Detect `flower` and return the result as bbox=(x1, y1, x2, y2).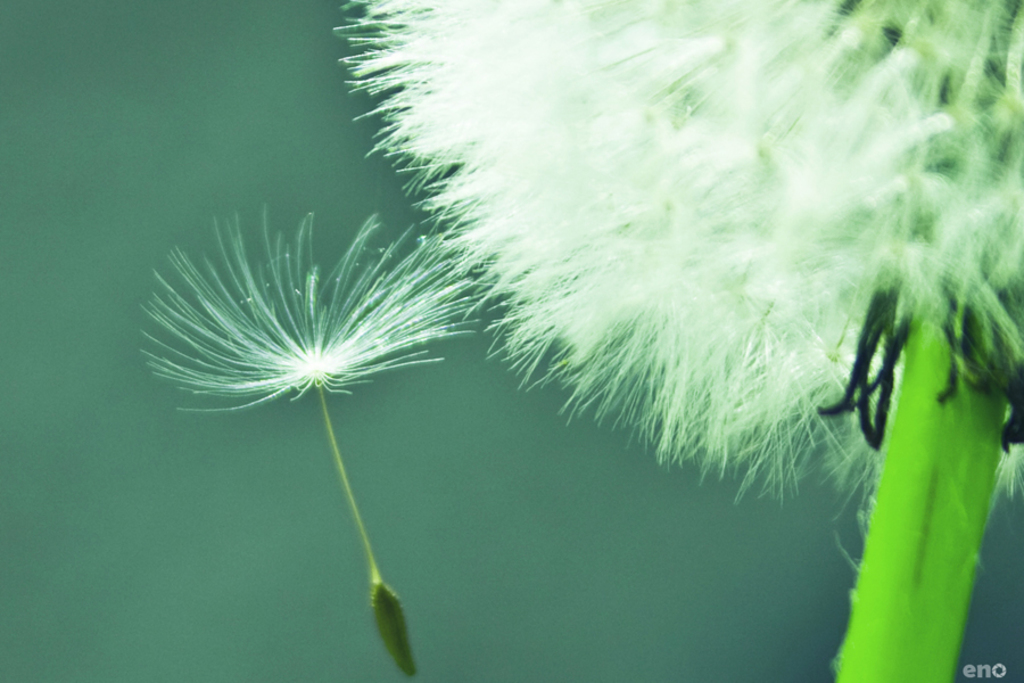
bbox=(141, 215, 510, 438).
